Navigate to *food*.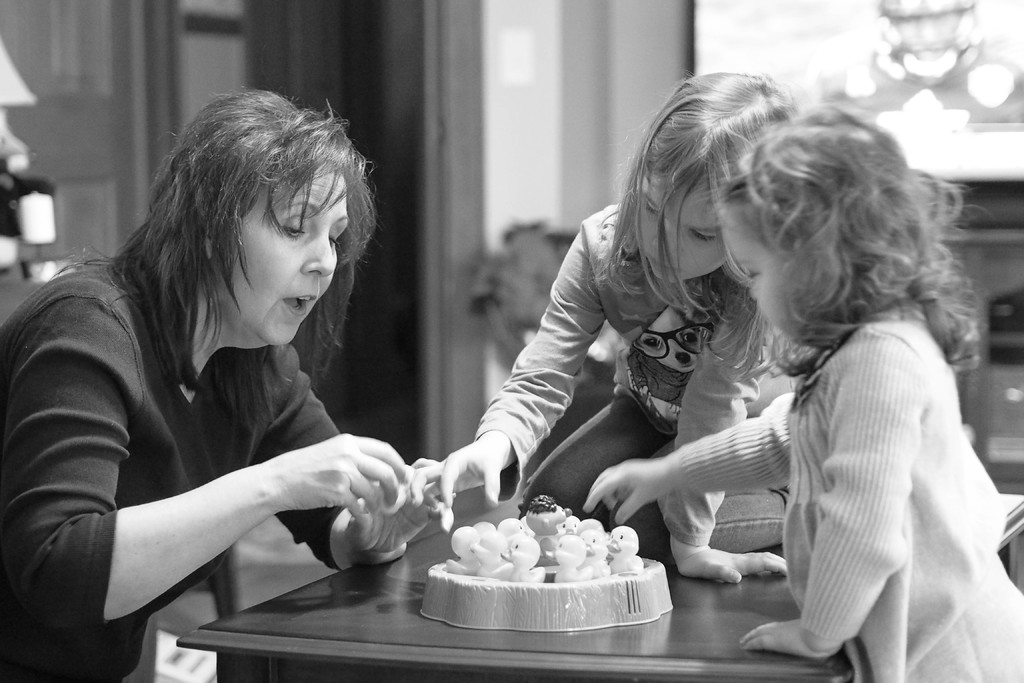
Navigation target: left=424, top=496, right=673, bottom=634.
